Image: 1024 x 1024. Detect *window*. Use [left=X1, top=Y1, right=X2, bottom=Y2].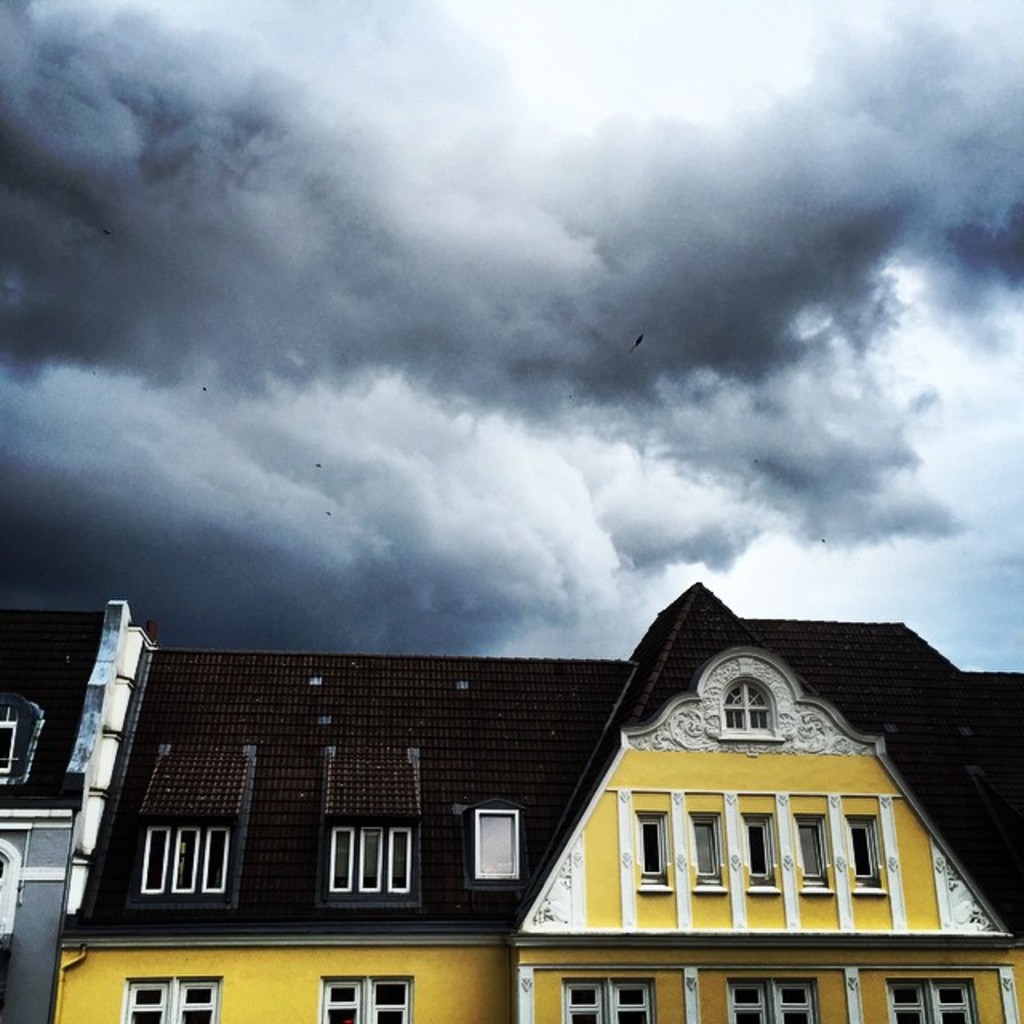
[left=206, top=829, right=226, bottom=890].
